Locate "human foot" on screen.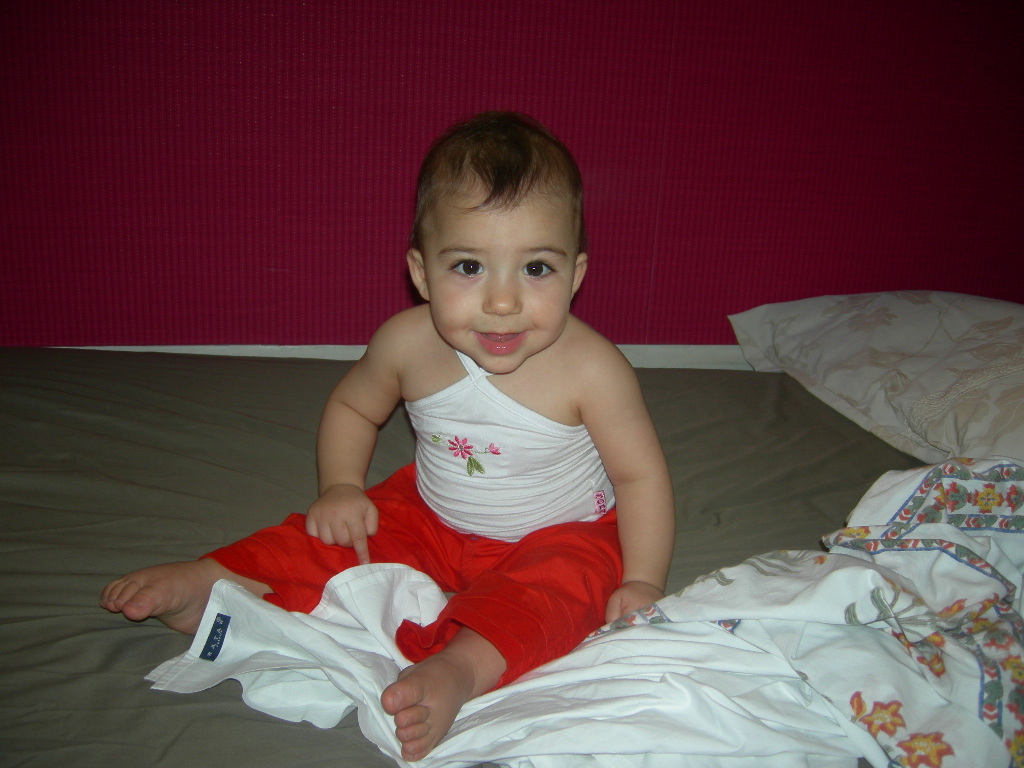
On screen at l=373, t=649, r=473, b=762.
